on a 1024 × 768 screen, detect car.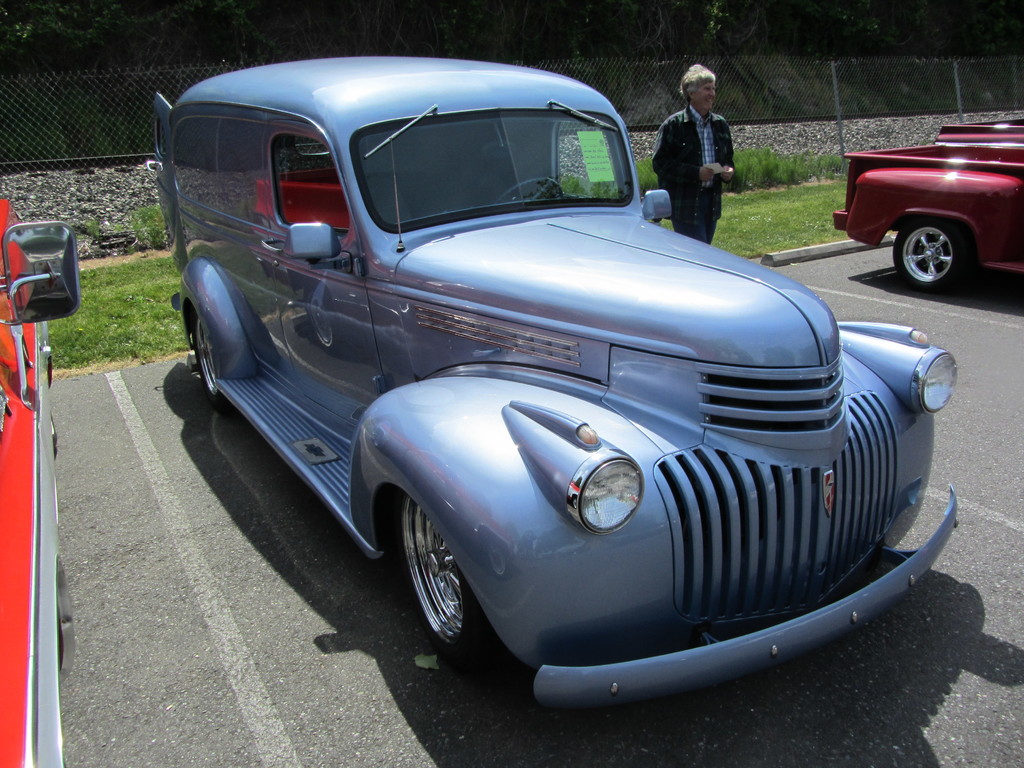
<region>154, 51, 964, 710</region>.
